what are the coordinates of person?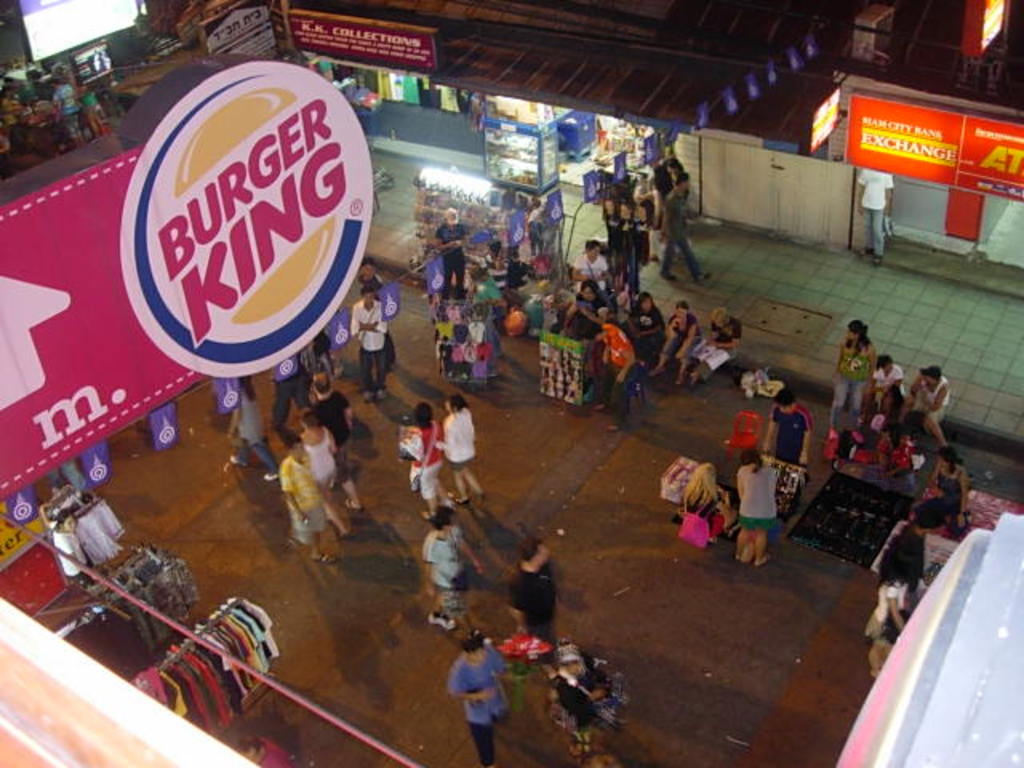
<bbox>542, 643, 606, 760</bbox>.
